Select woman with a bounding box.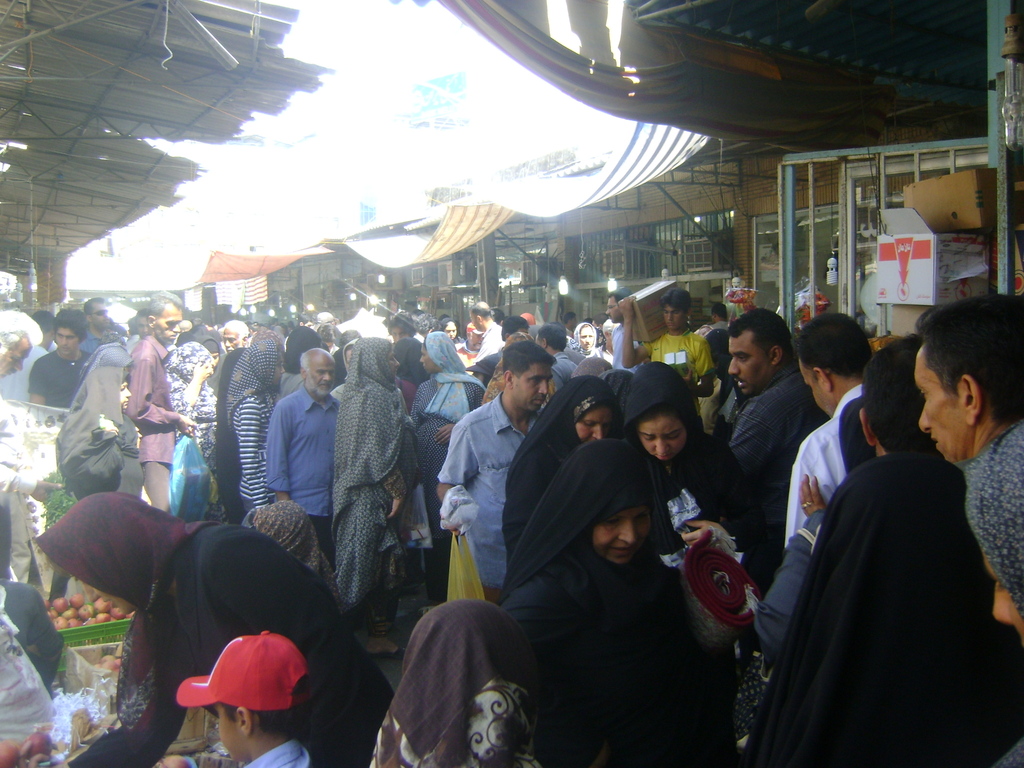
left=226, top=328, right=287, bottom=520.
